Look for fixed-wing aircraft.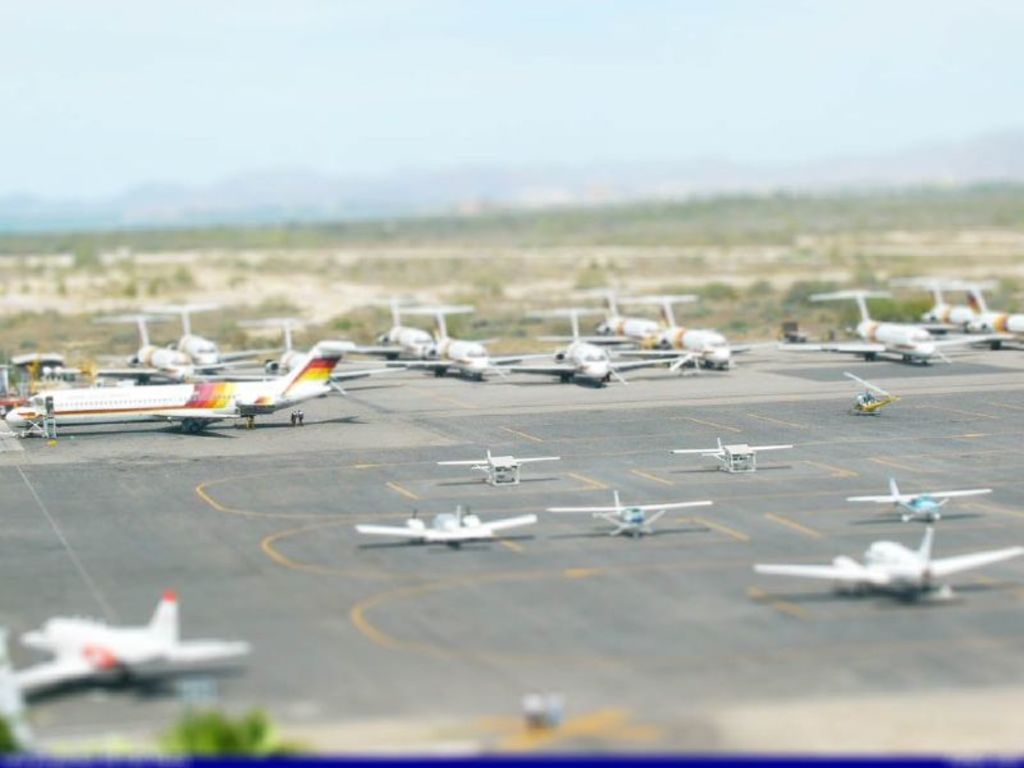
Found: (left=124, top=312, right=197, bottom=380).
